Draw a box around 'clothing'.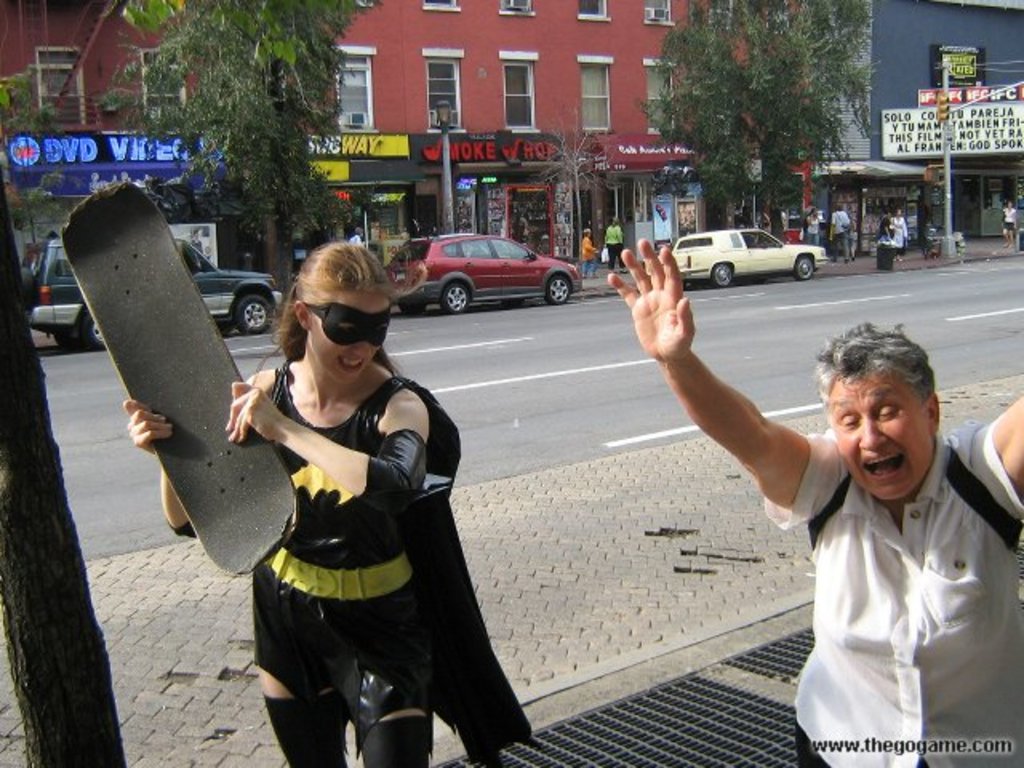
x1=166, y1=366, x2=538, y2=766.
